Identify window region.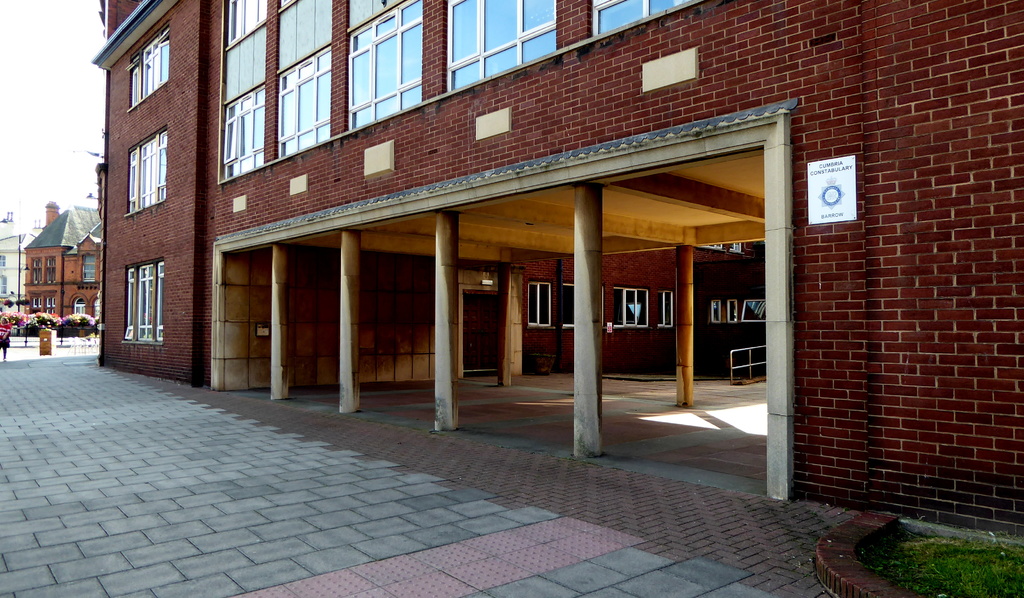
Region: (x1=525, y1=283, x2=551, y2=330).
